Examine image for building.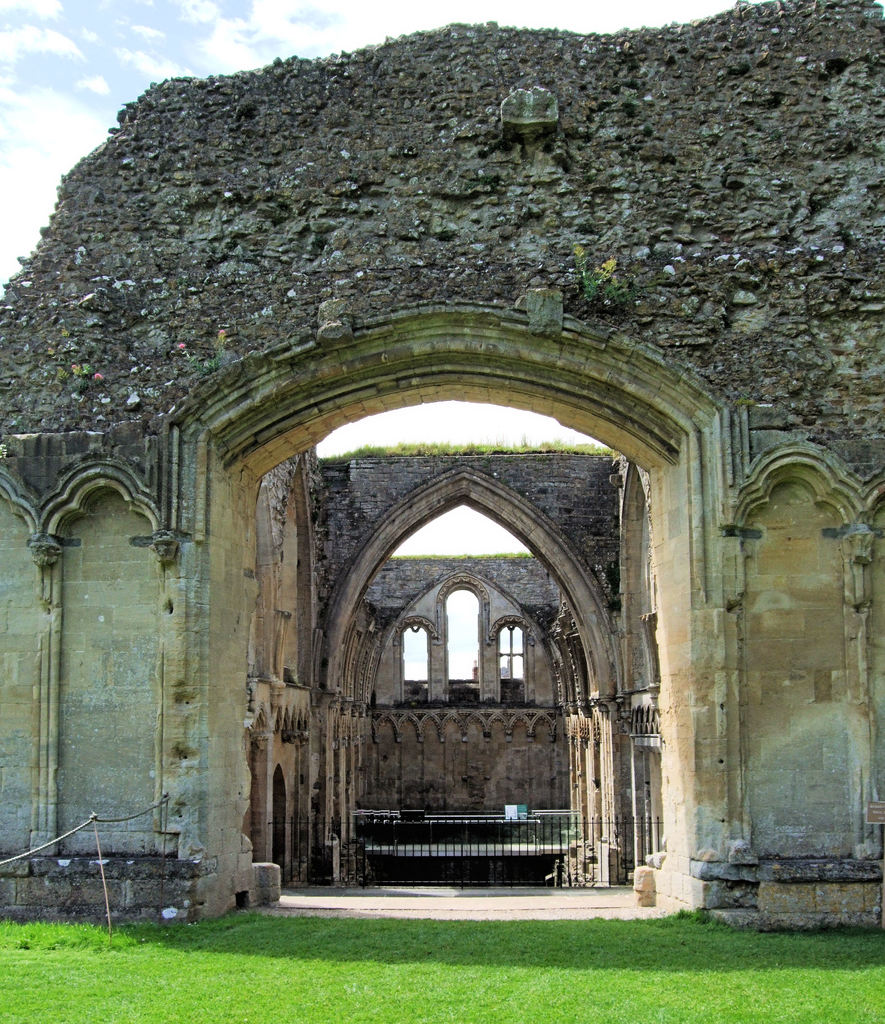
Examination result: bbox=[0, 0, 884, 932].
